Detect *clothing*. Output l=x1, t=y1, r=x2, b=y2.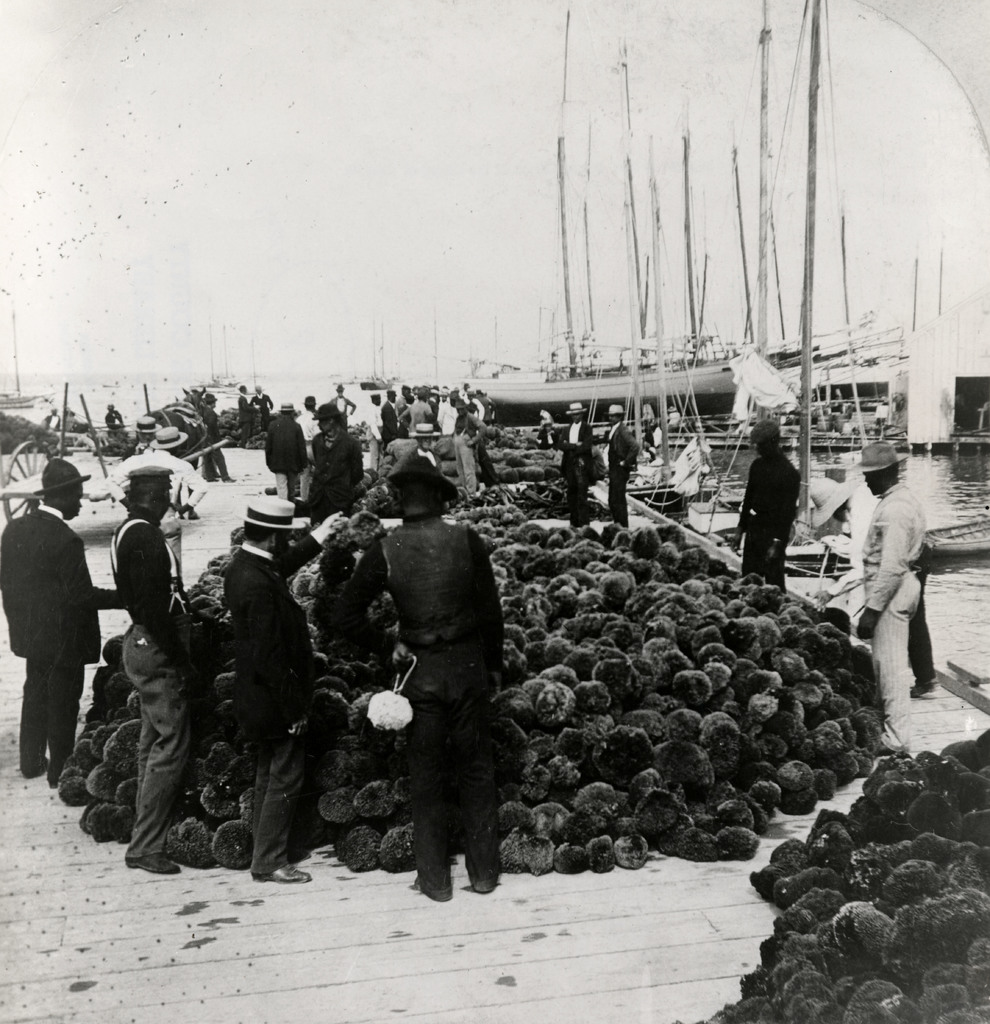
l=861, t=491, r=920, b=748.
